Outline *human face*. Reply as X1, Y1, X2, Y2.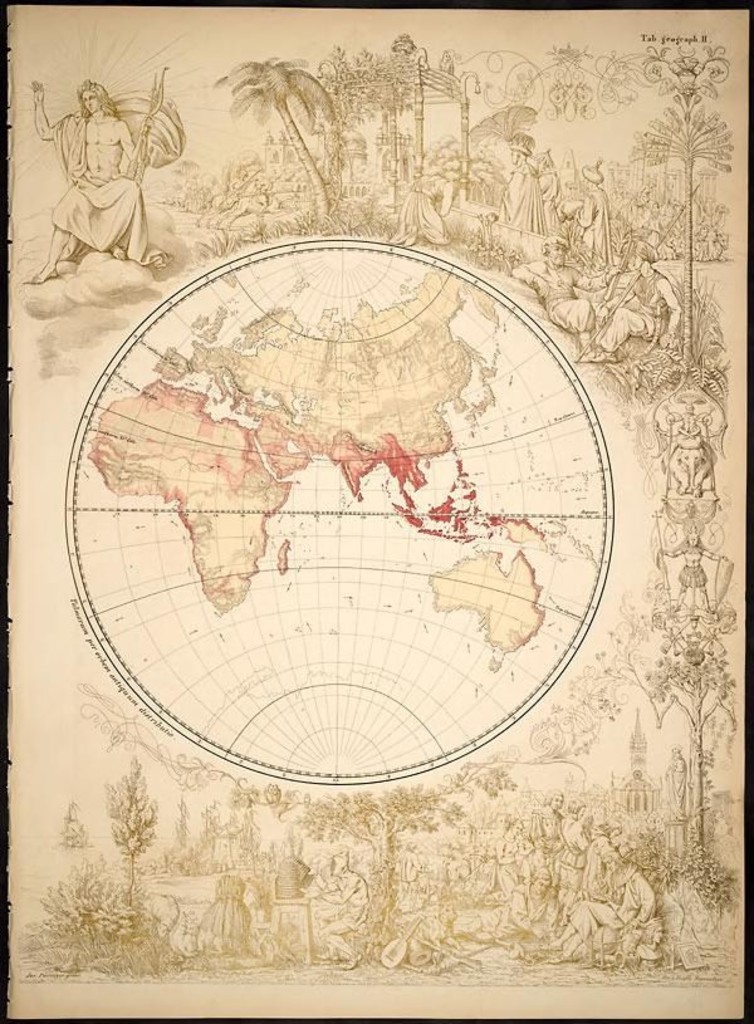
79, 84, 104, 117.
